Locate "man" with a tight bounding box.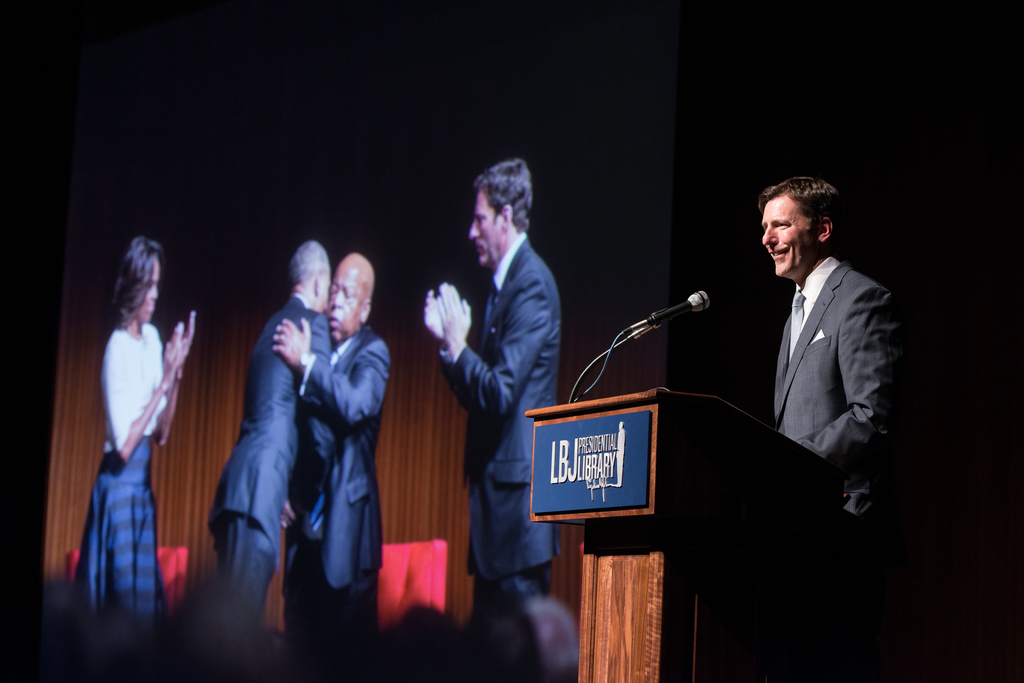
<bbox>204, 236, 348, 654</bbox>.
